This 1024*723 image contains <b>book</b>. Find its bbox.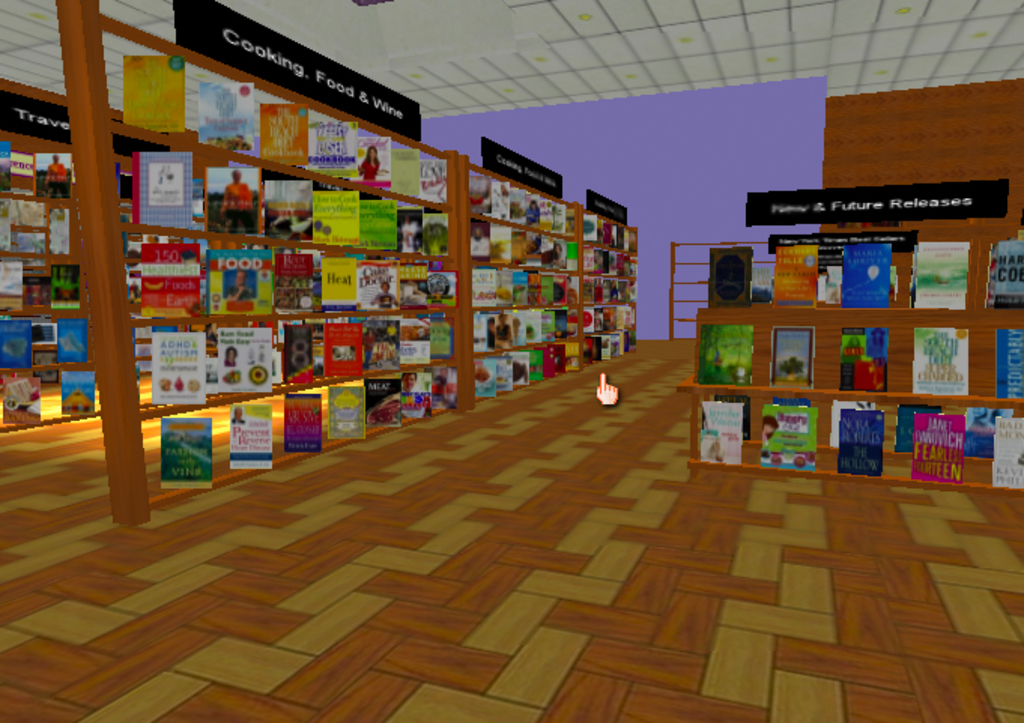
pyautogui.locateOnScreen(287, 398, 322, 454).
